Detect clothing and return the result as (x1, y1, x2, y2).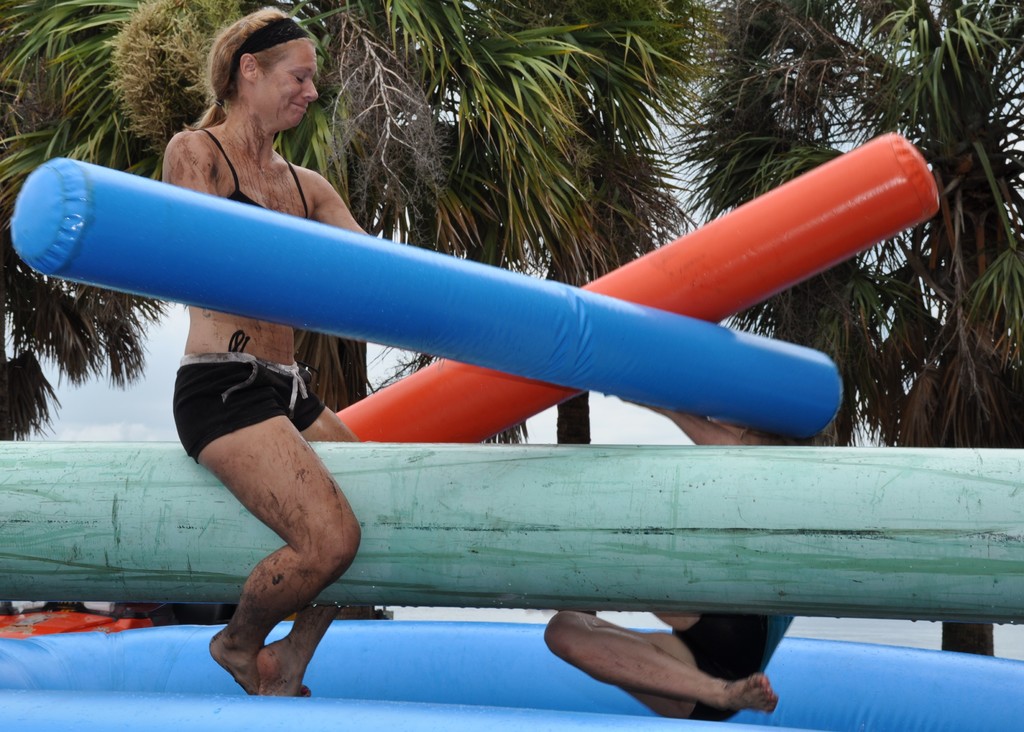
(163, 126, 328, 458).
